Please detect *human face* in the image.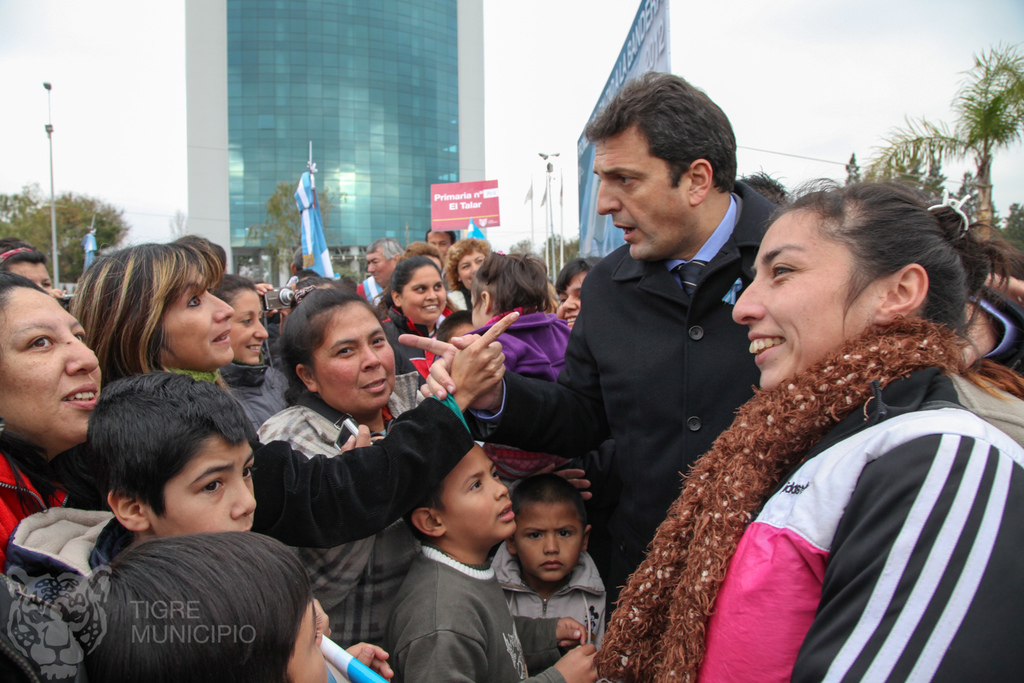
crop(0, 289, 102, 445).
